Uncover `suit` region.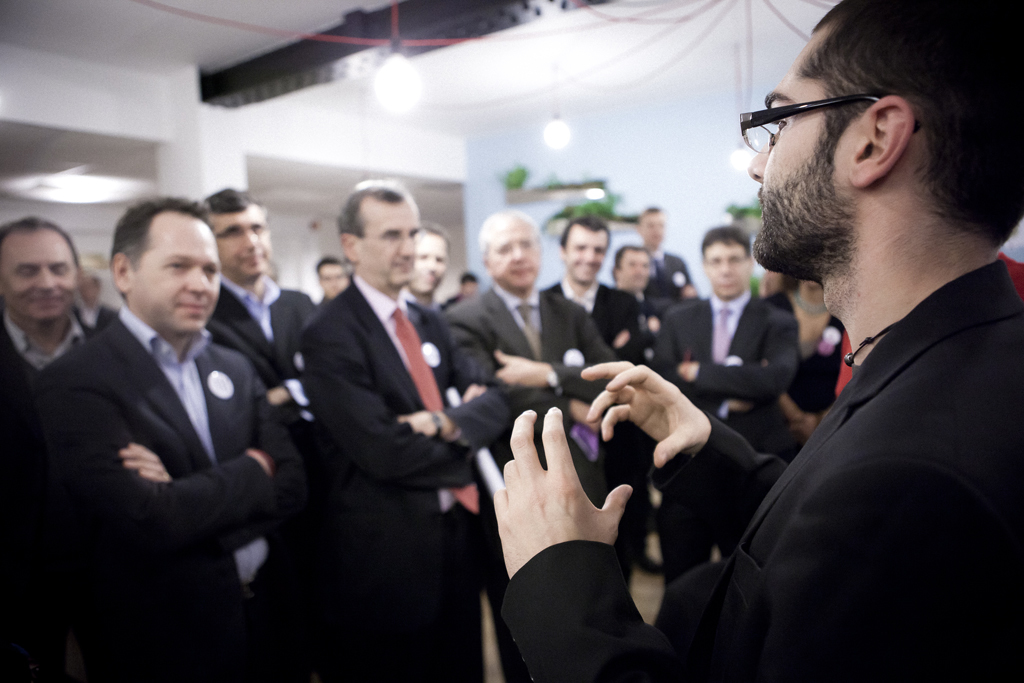
Uncovered: (211, 275, 323, 431).
